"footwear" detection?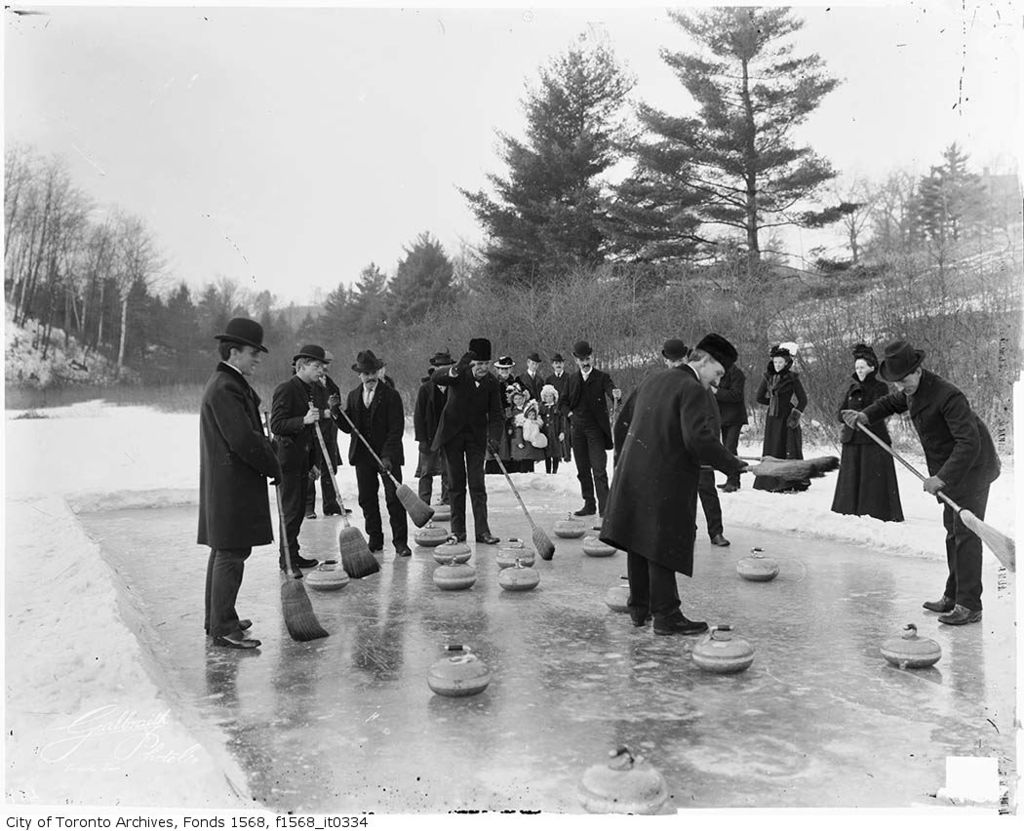
bbox(300, 555, 317, 567)
